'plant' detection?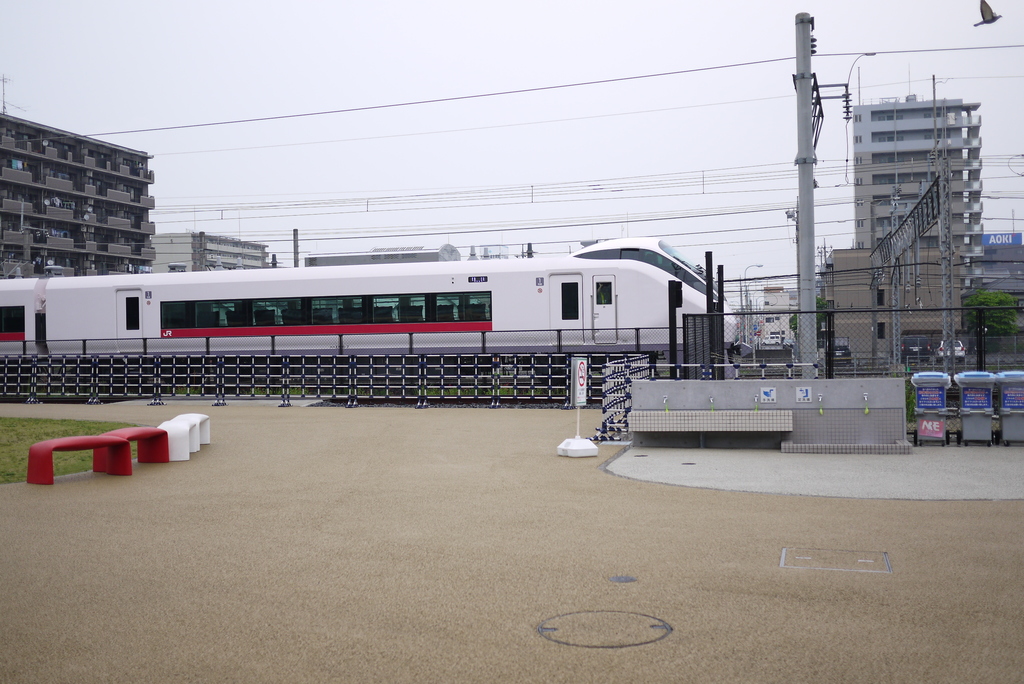
x1=976 y1=279 x2=1018 y2=332
